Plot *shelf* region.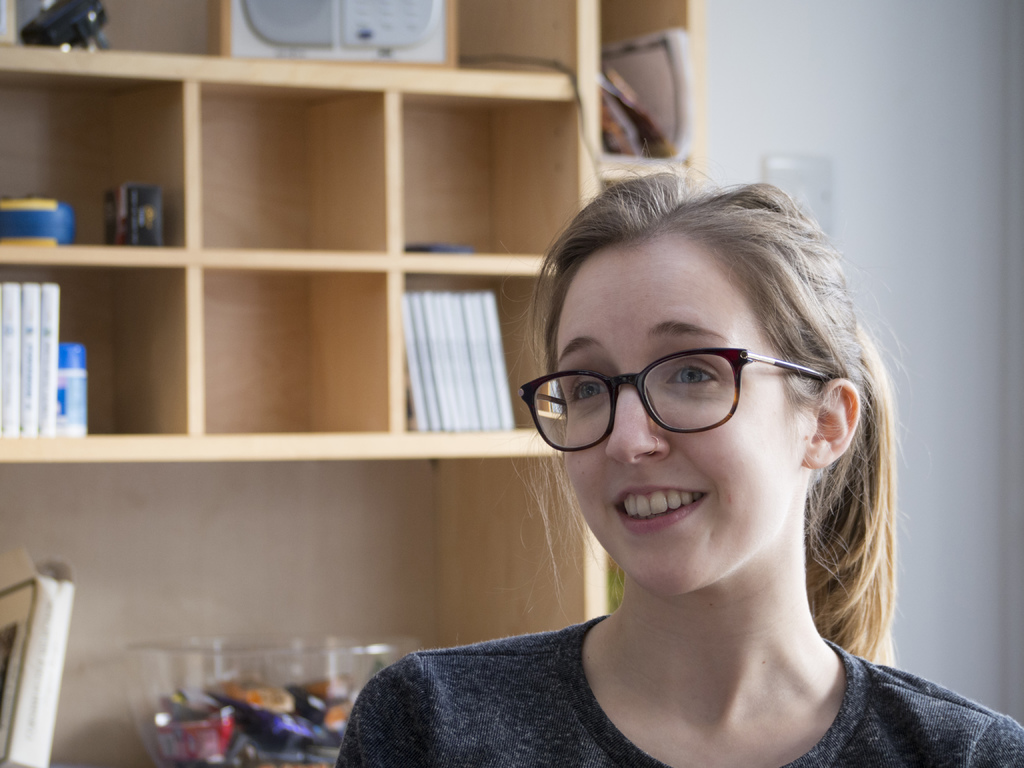
Plotted at {"left": 0, "top": 0, "right": 725, "bottom": 737}.
